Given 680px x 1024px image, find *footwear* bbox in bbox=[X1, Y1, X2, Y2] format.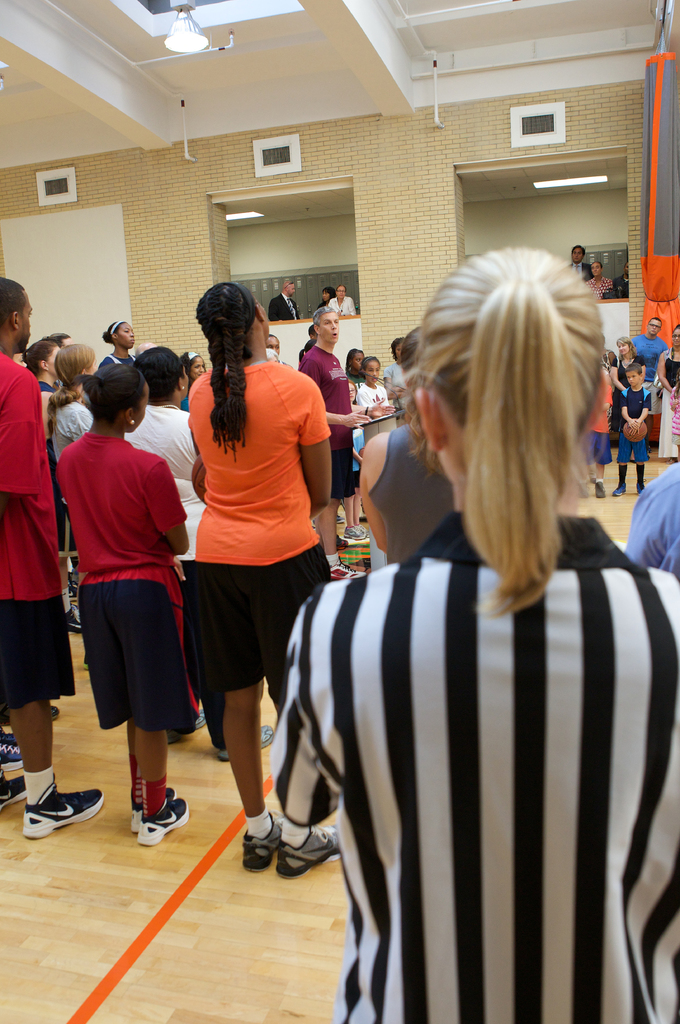
bbox=[63, 605, 83, 637].
